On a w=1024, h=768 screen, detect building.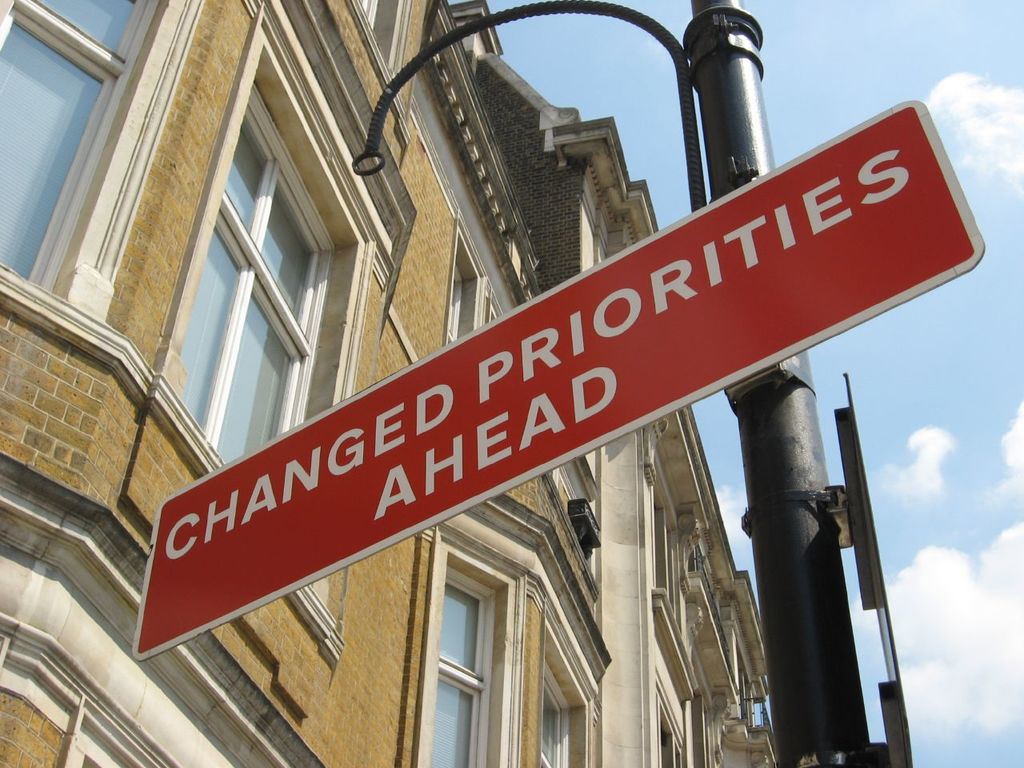
[x1=0, y1=0, x2=610, y2=767].
